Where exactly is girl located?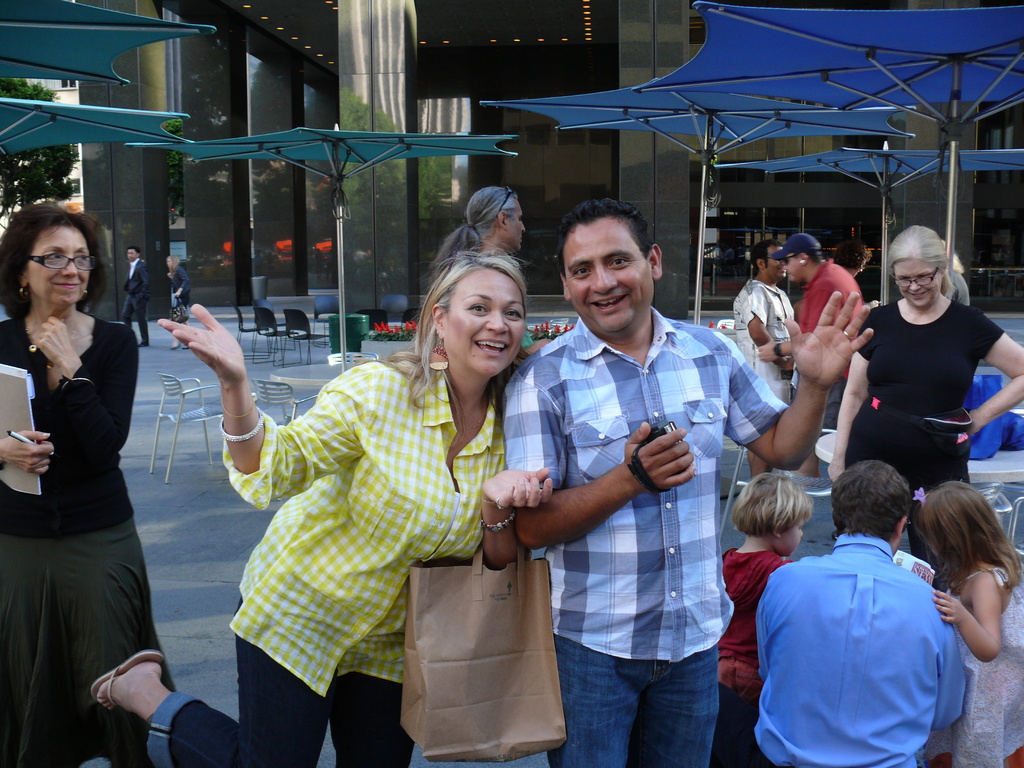
Its bounding box is [left=715, top=470, right=811, bottom=710].
